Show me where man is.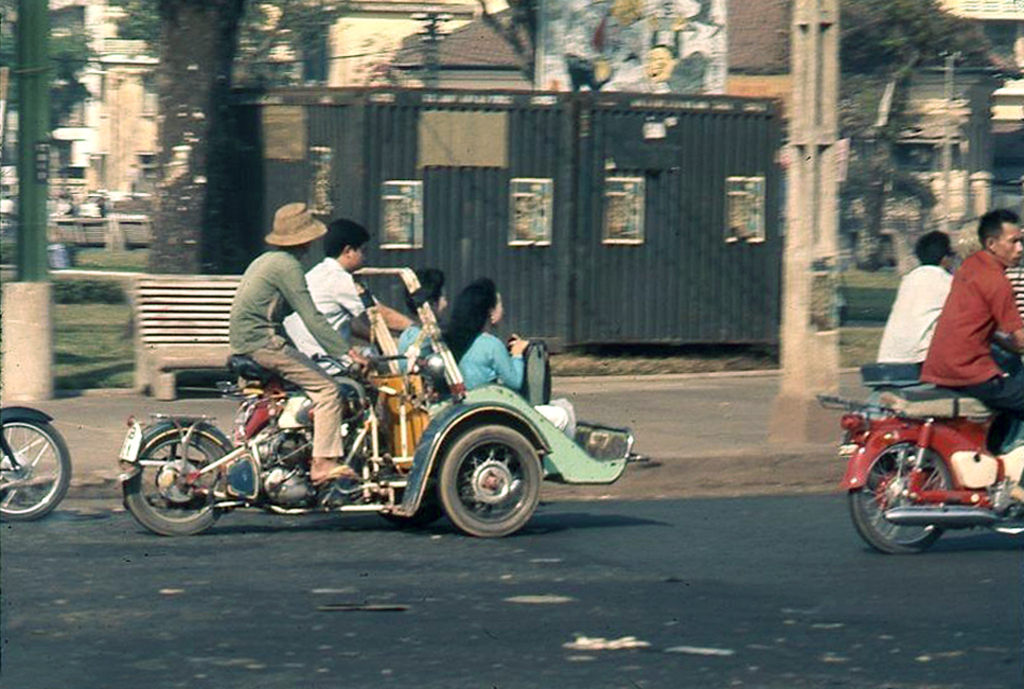
man is at box(1005, 233, 1023, 316).
